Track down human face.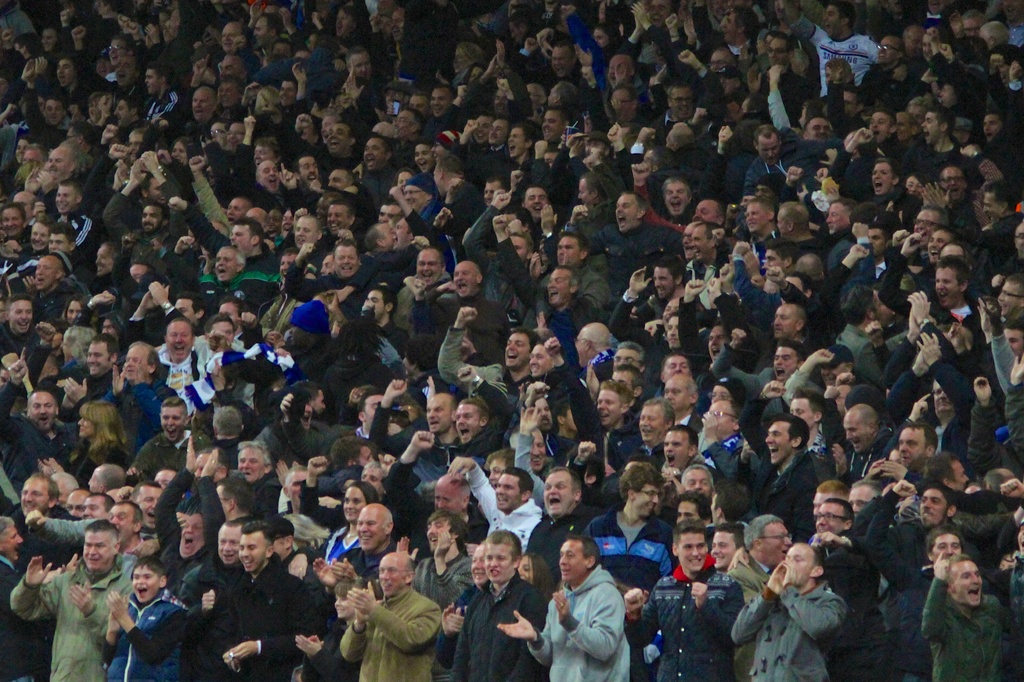
Tracked to region(216, 80, 237, 105).
